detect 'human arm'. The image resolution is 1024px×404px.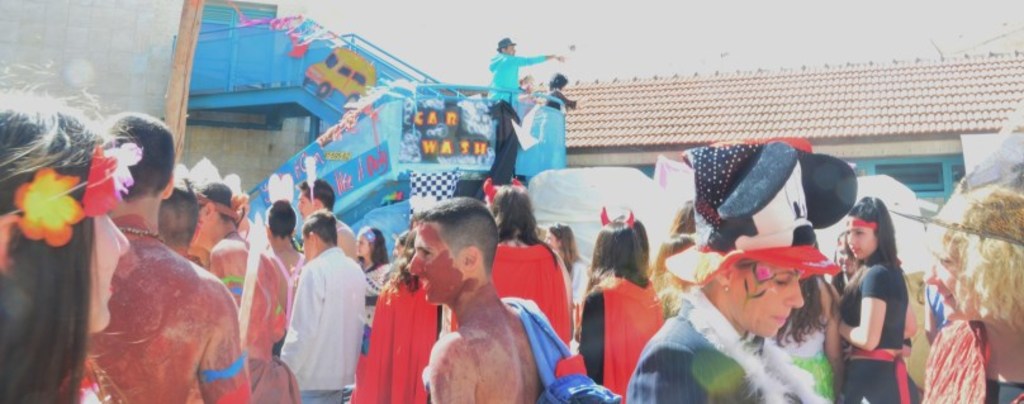
(x1=515, y1=53, x2=565, y2=68).
